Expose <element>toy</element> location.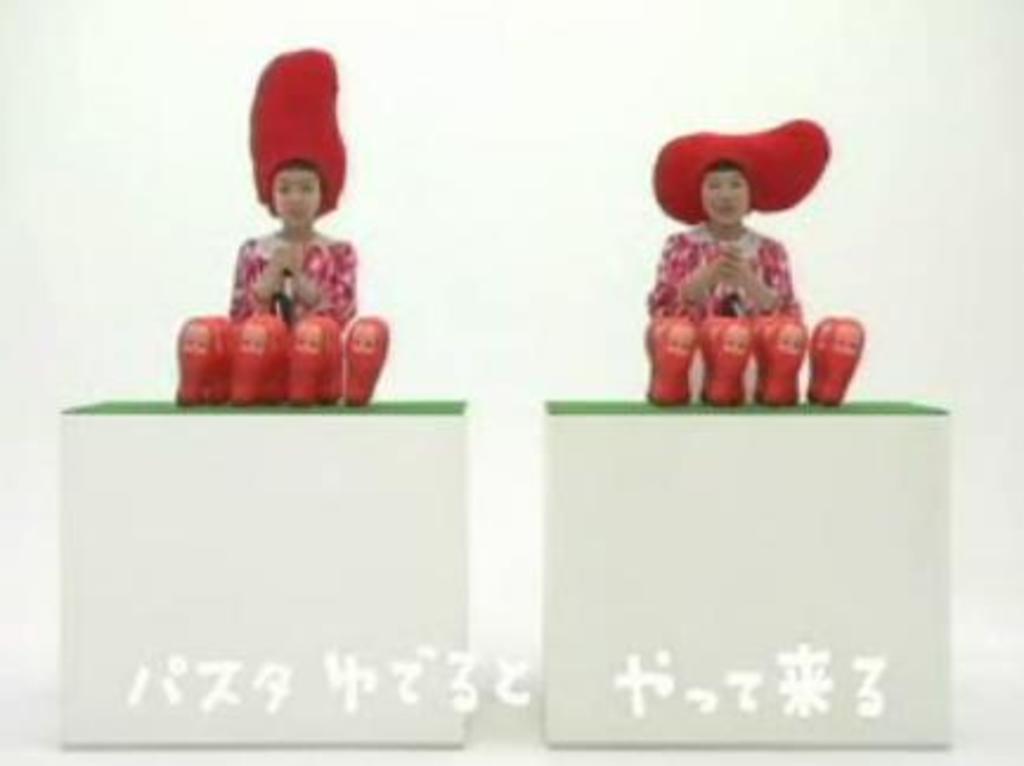
Exposed at box=[336, 312, 393, 404].
